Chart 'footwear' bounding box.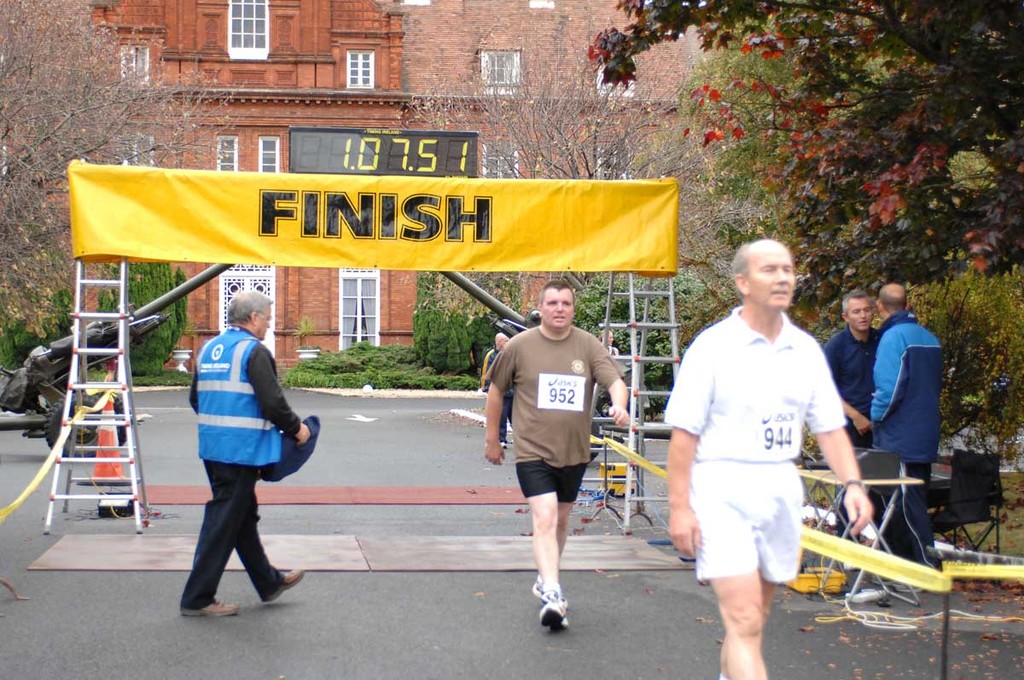
Charted: BBox(843, 578, 890, 602).
